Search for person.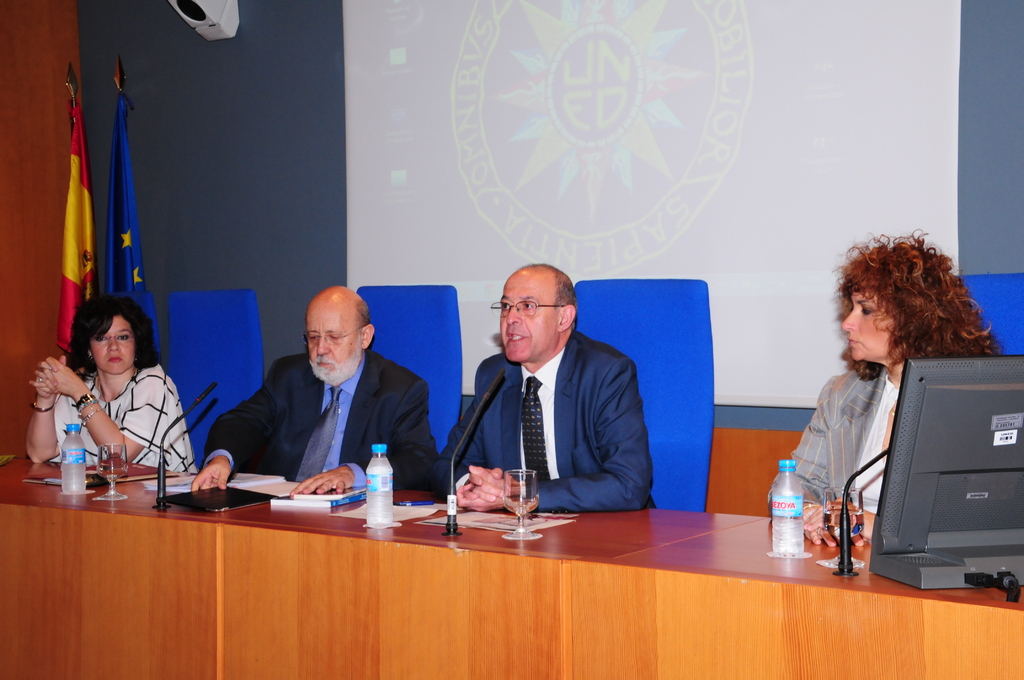
Found at 753, 248, 996, 541.
